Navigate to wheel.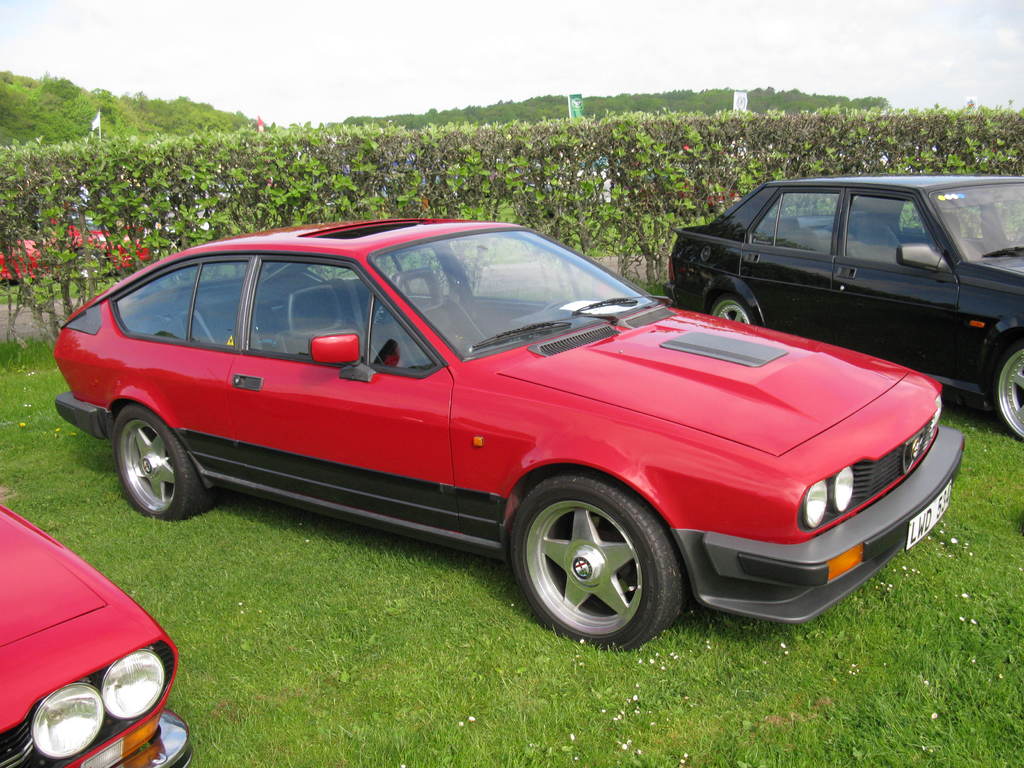
Navigation target: select_region(511, 486, 673, 643).
